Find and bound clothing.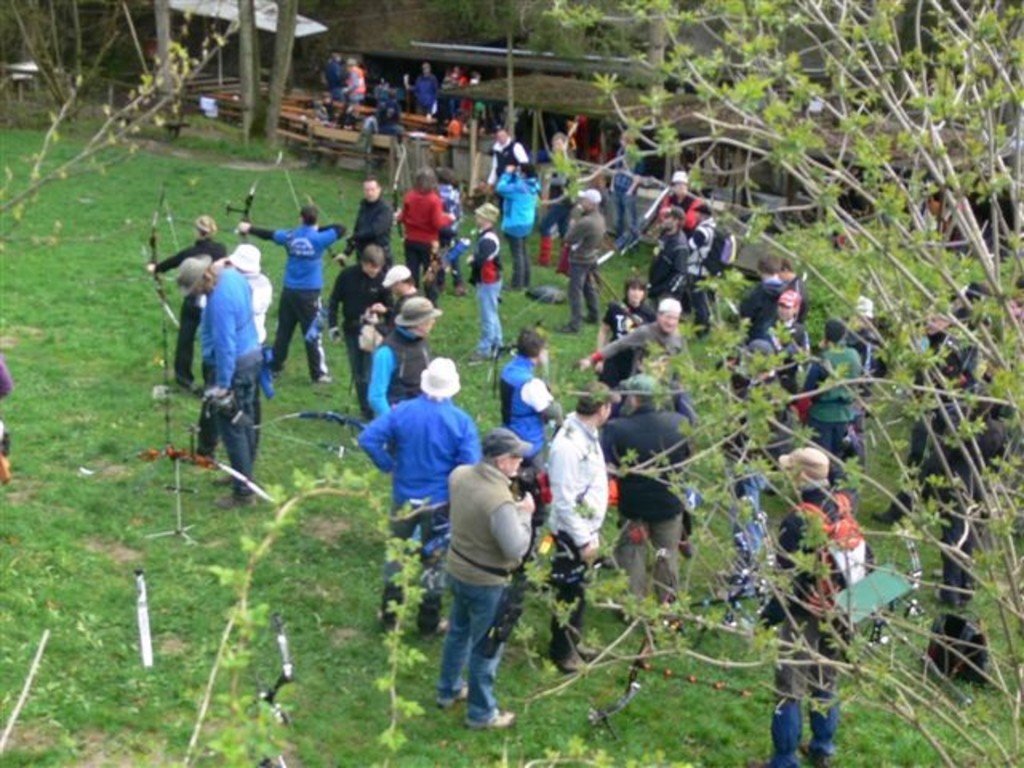
Bound: 368, 326, 430, 416.
